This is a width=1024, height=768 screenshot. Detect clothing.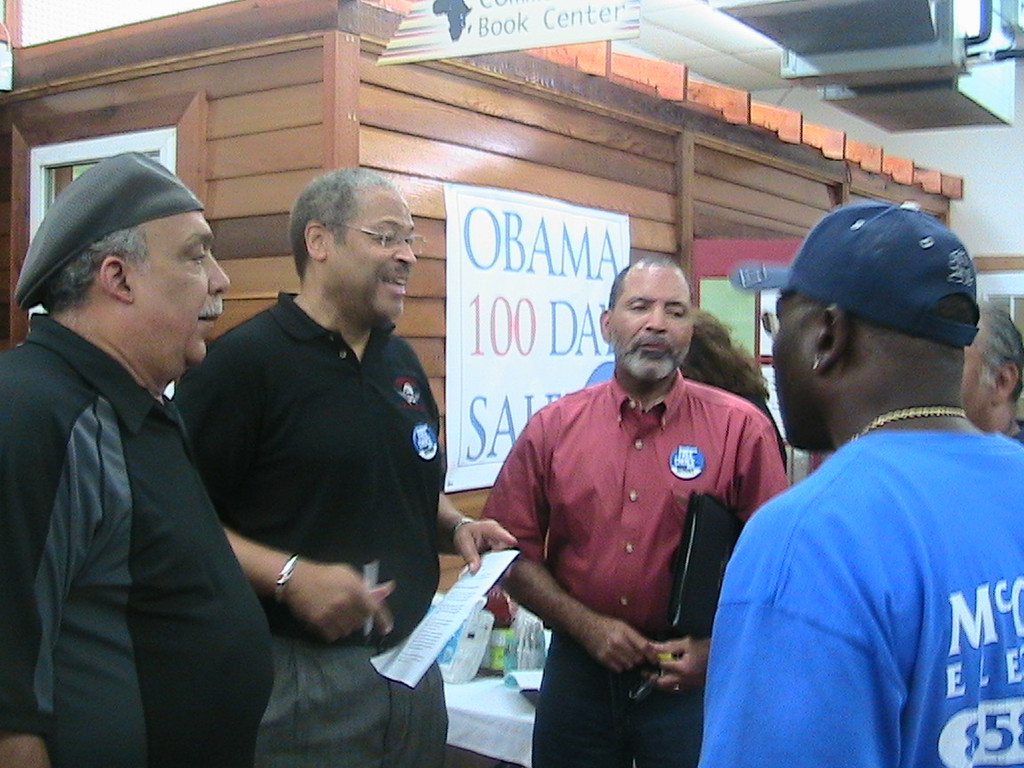
locate(756, 384, 788, 476).
